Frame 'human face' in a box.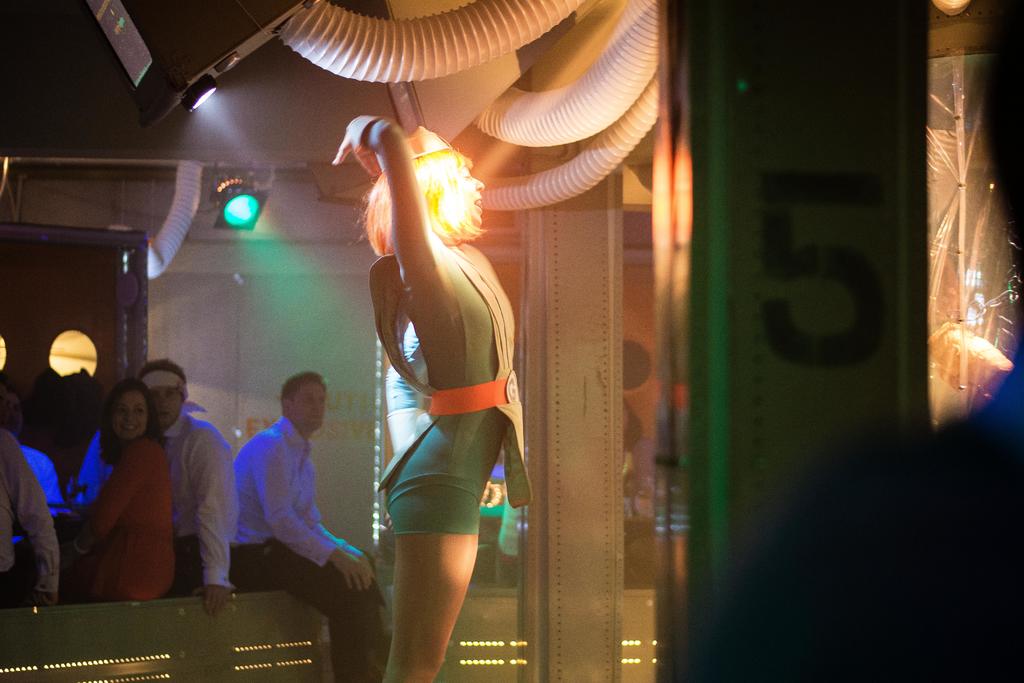
x1=113 y1=393 x2=147 y2=438.
